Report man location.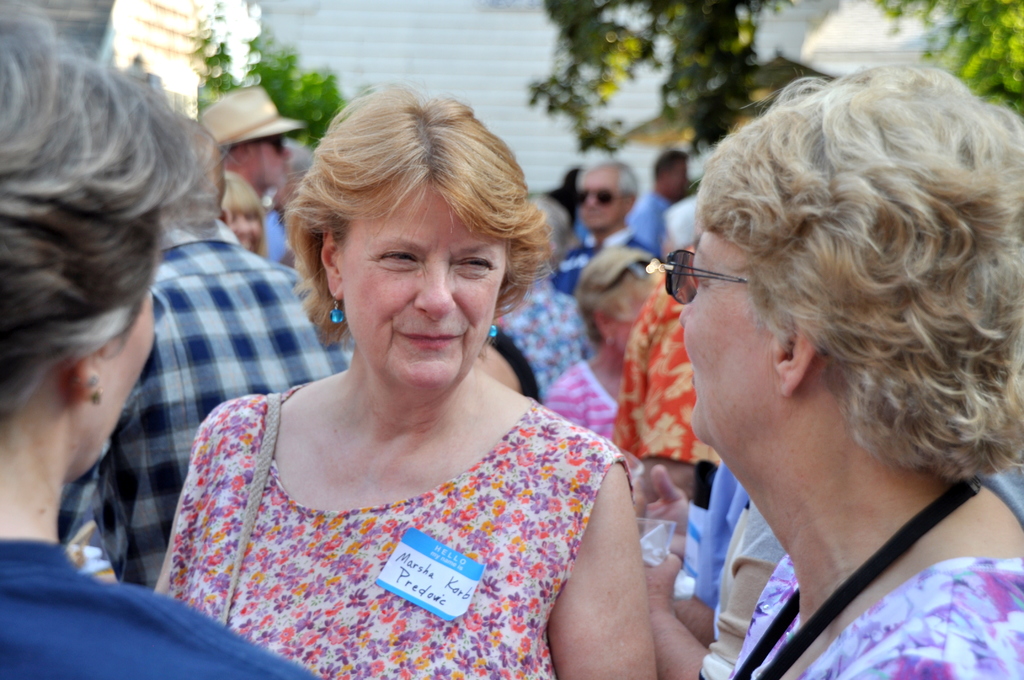
Report: x1=627 y1=148 x2=685 y2=252.
